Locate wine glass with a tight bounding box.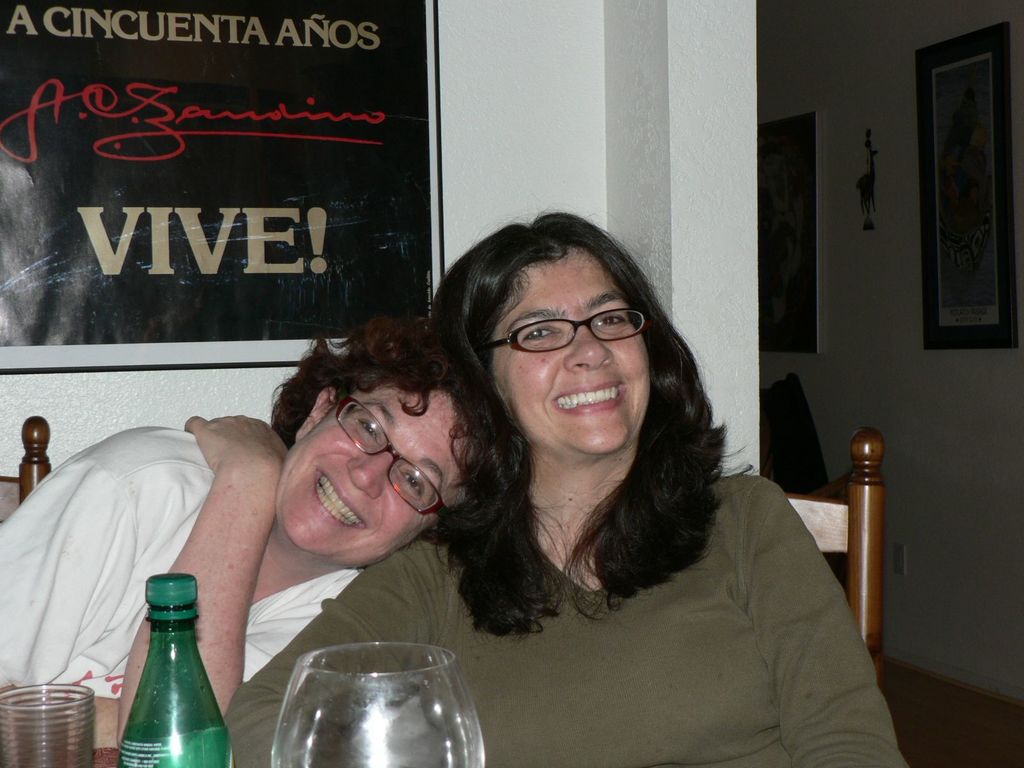
{"left": 264, "top": 646, "right": 484, "bottom": 766}.
